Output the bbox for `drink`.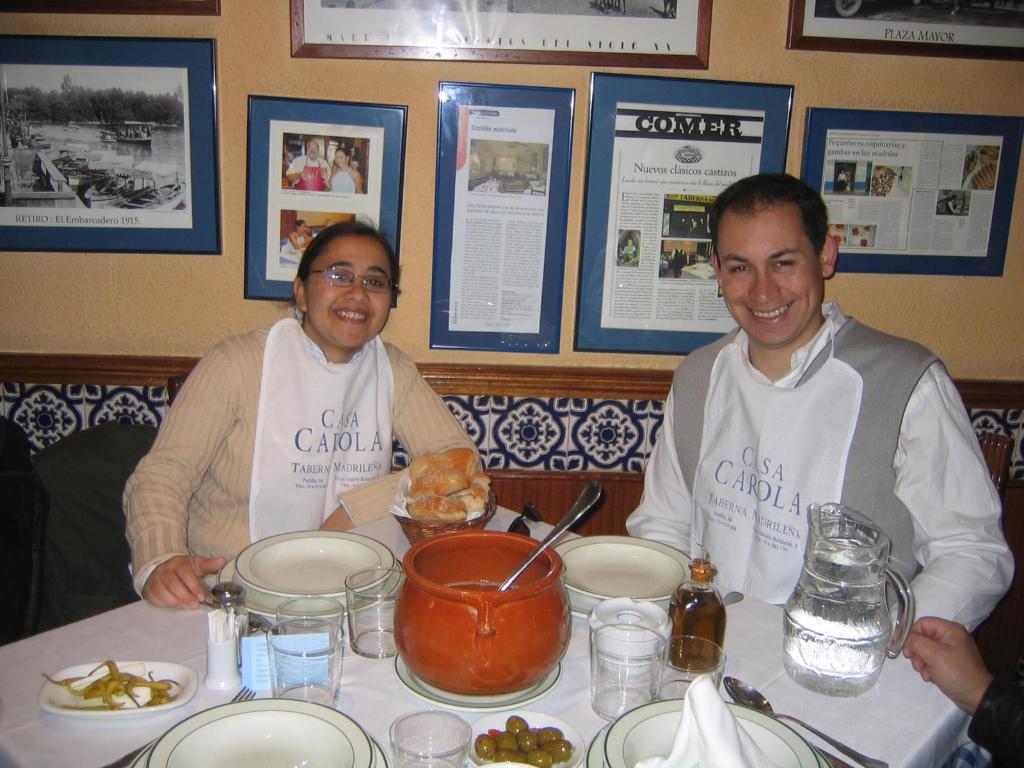
bbox(667, 582, 728, 672).
